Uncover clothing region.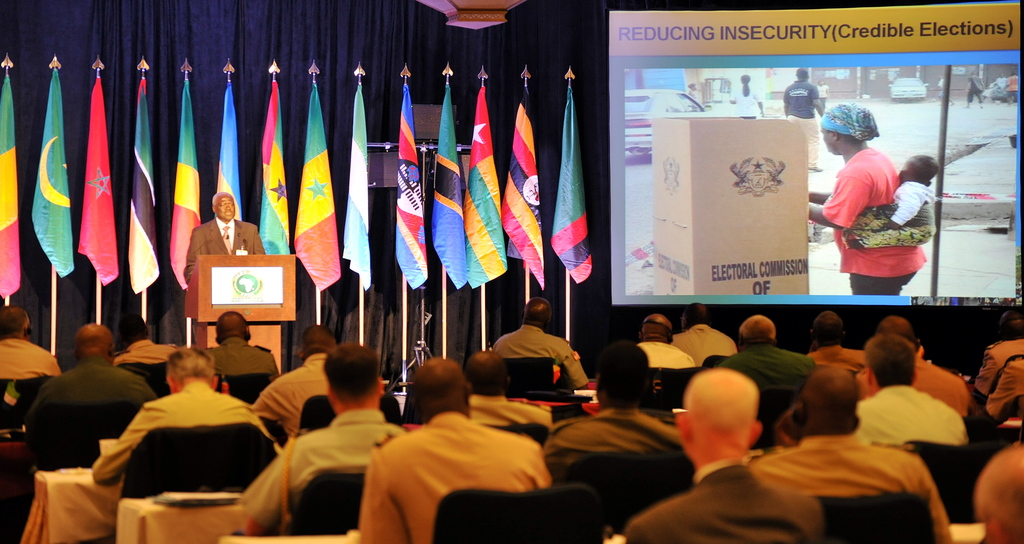
Uncovered: 758,437,958,542.
